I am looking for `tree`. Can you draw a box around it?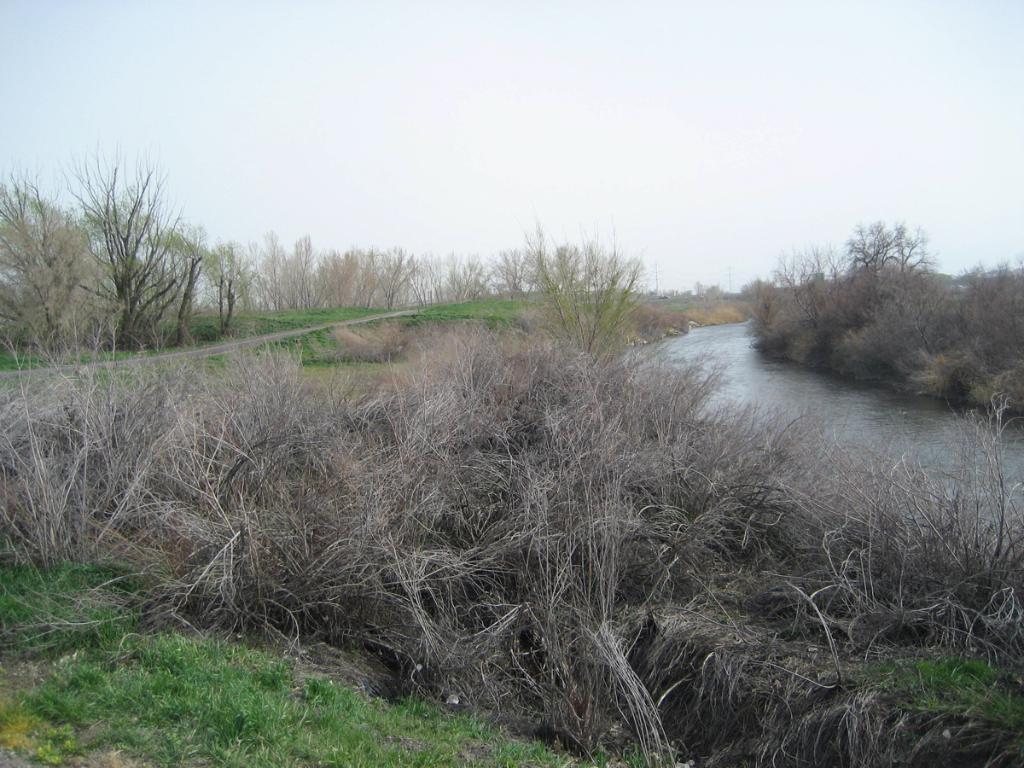
Sure, the bounding box is detection(49, 133, 214, 358).
